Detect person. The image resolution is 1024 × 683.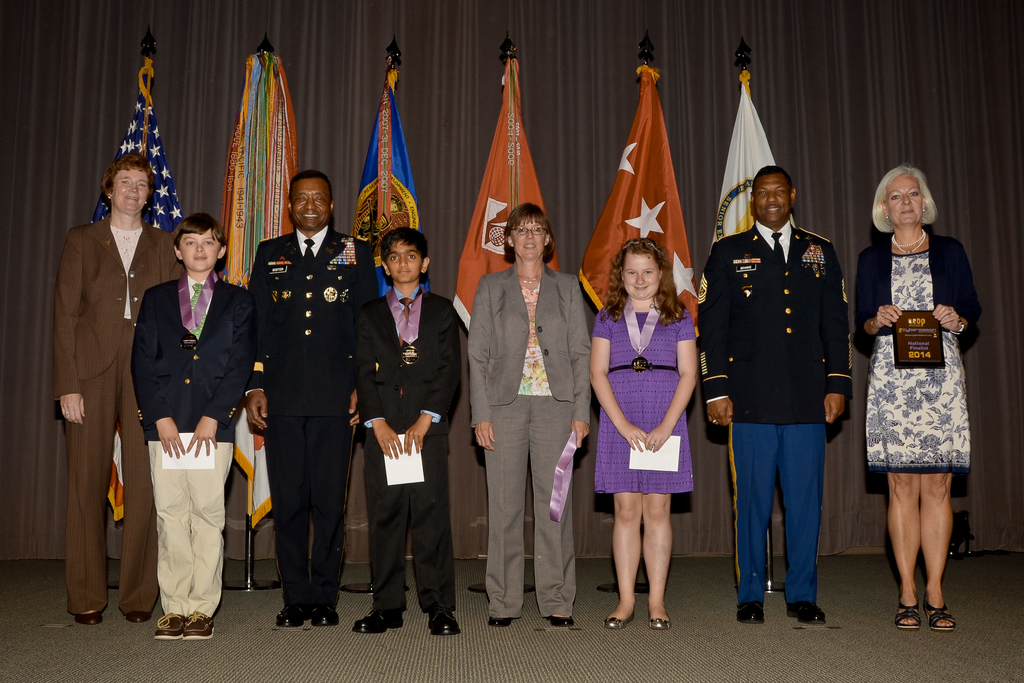
BBox(252, 168, 374, 634).
